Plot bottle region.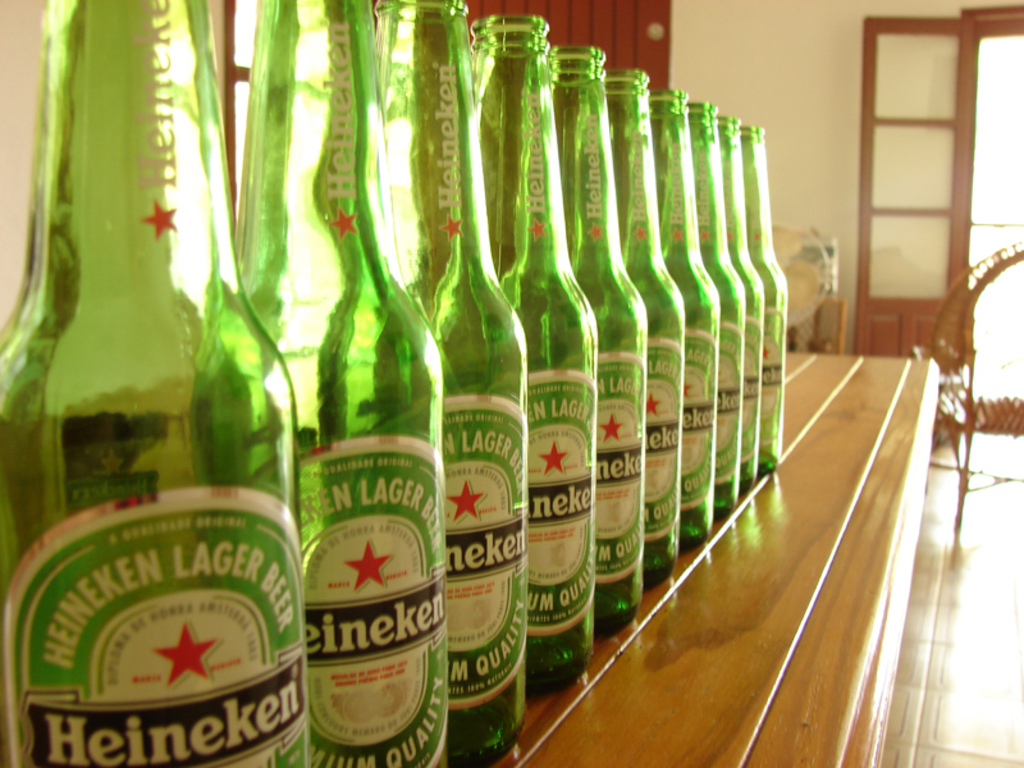
Plotted at bbox=(369, 0, 524, 767).
